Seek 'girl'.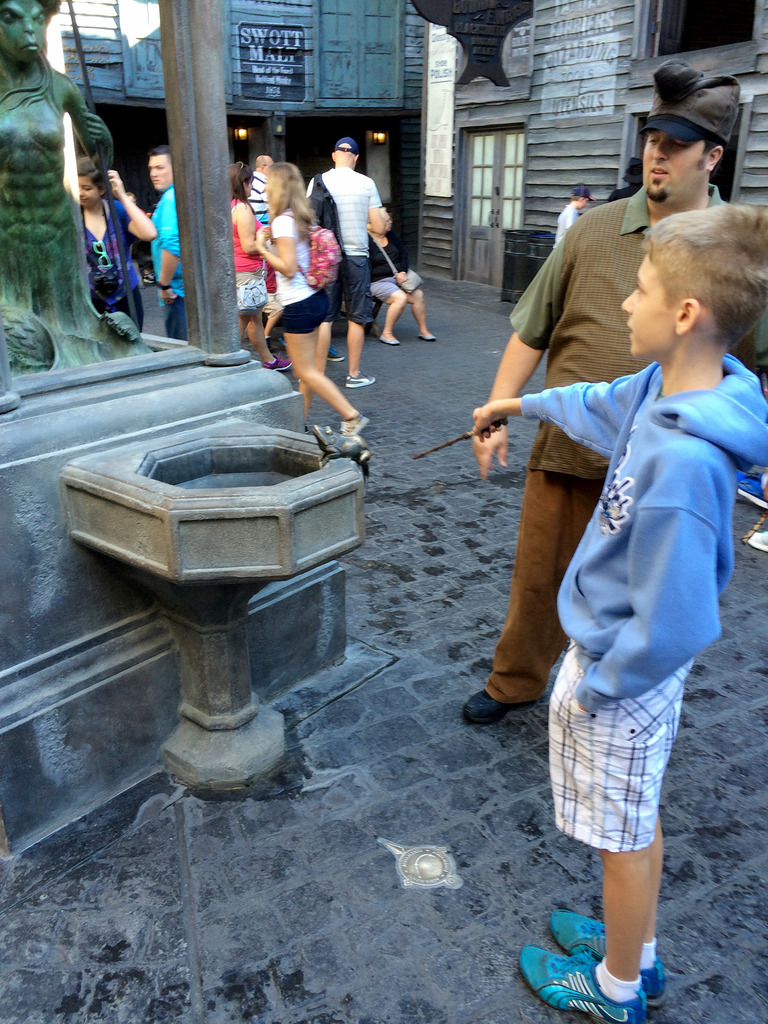
BBox(255, 163, 366, 438).
